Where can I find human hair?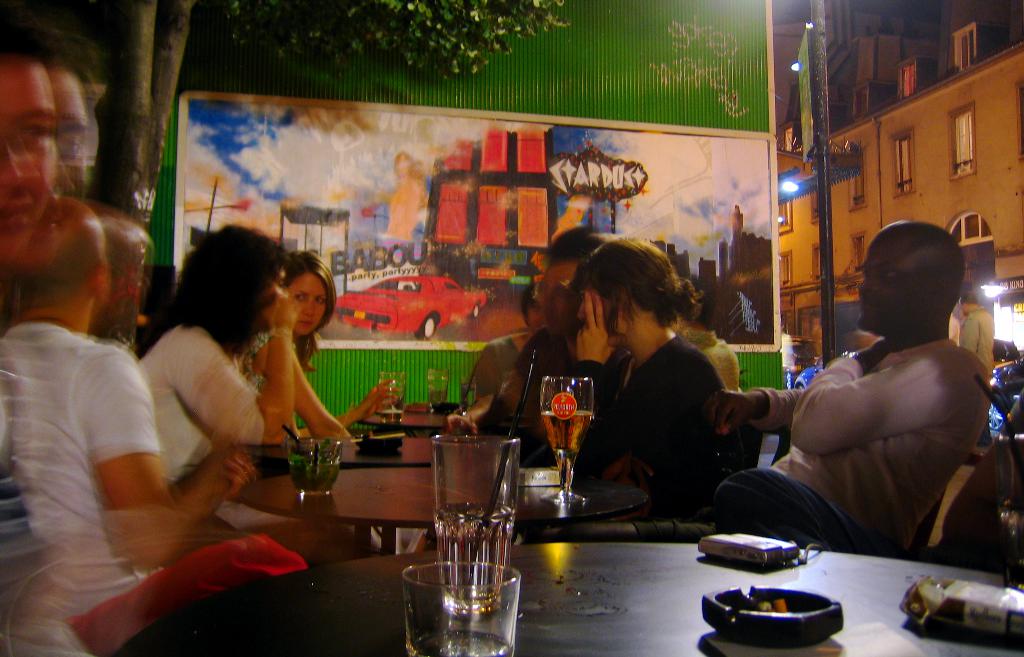
You can find it at 282, 249, 337, 373.
